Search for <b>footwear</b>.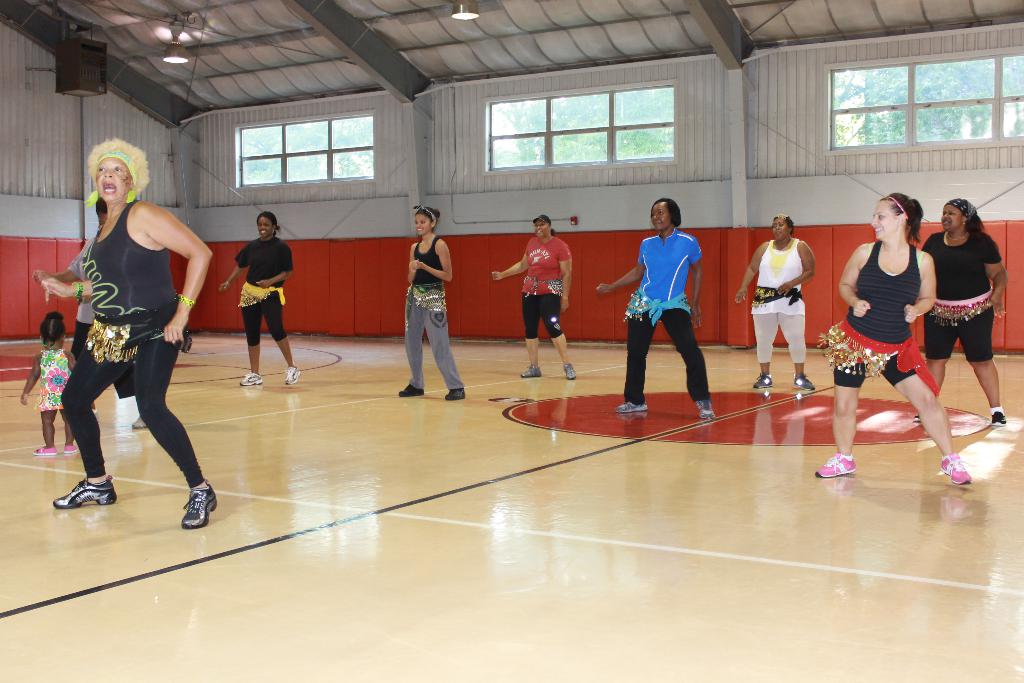
Found at box(989, 406, 1007, 427).
